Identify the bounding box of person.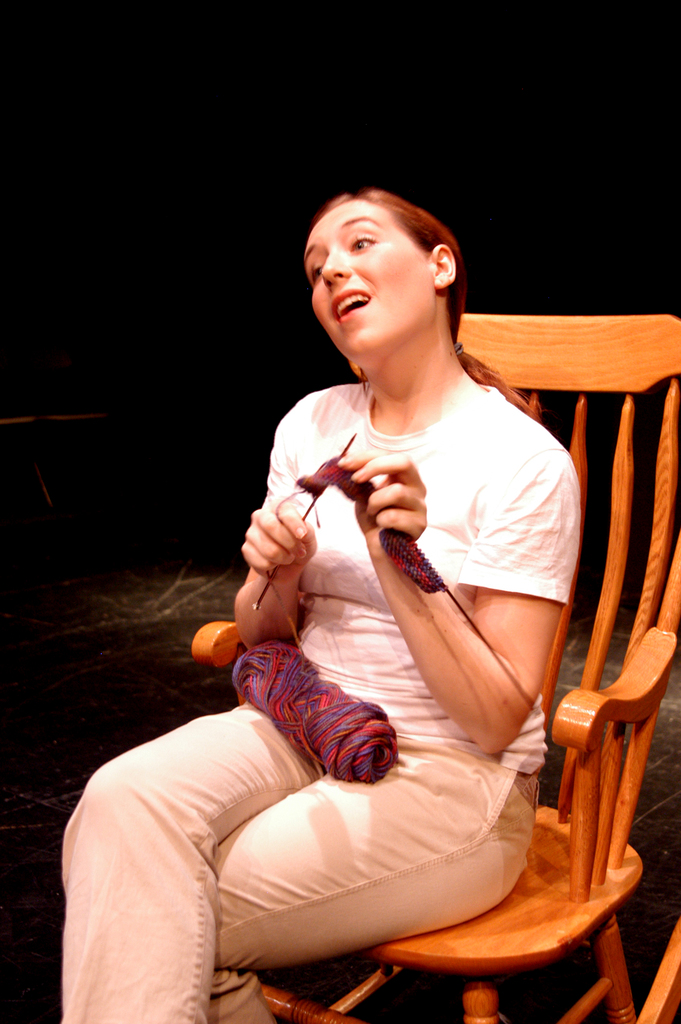
l=59, t=195, r=578, b=1023.
